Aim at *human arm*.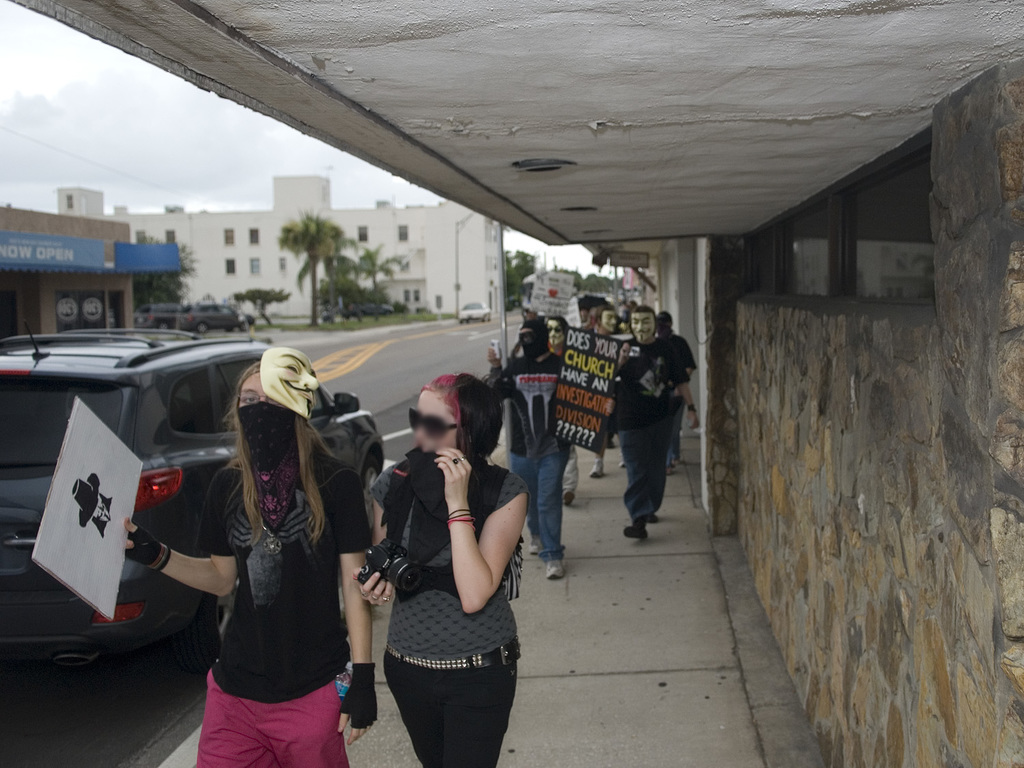
Aimed at region(671, 362, 707, 436).
